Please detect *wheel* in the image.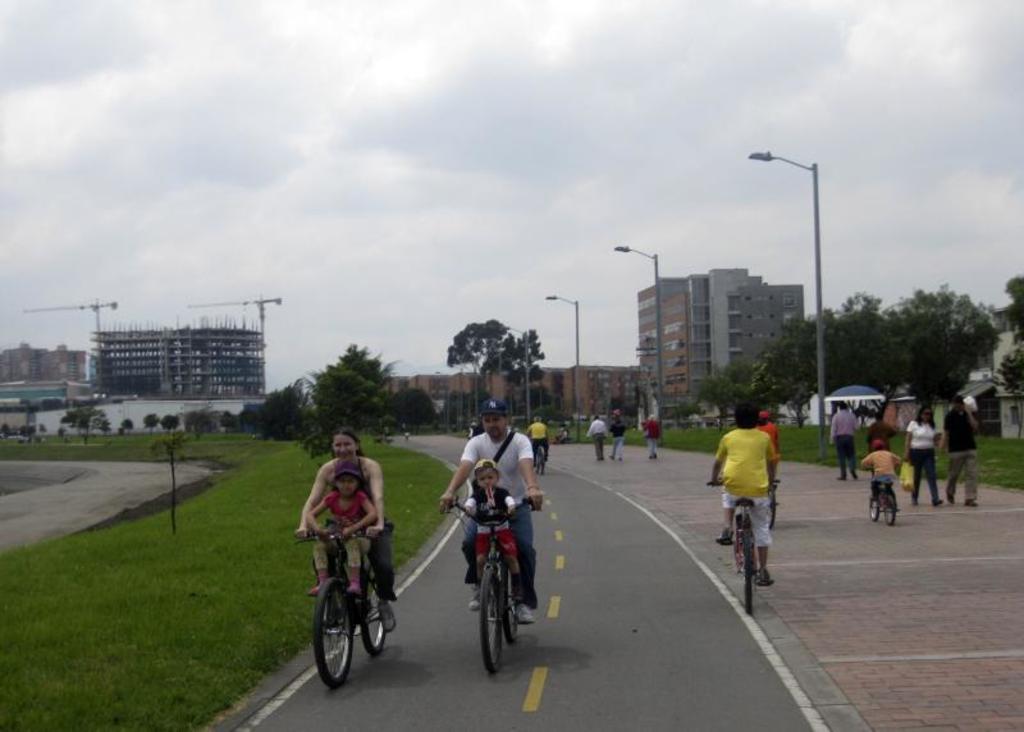
[883,482,905,531].
